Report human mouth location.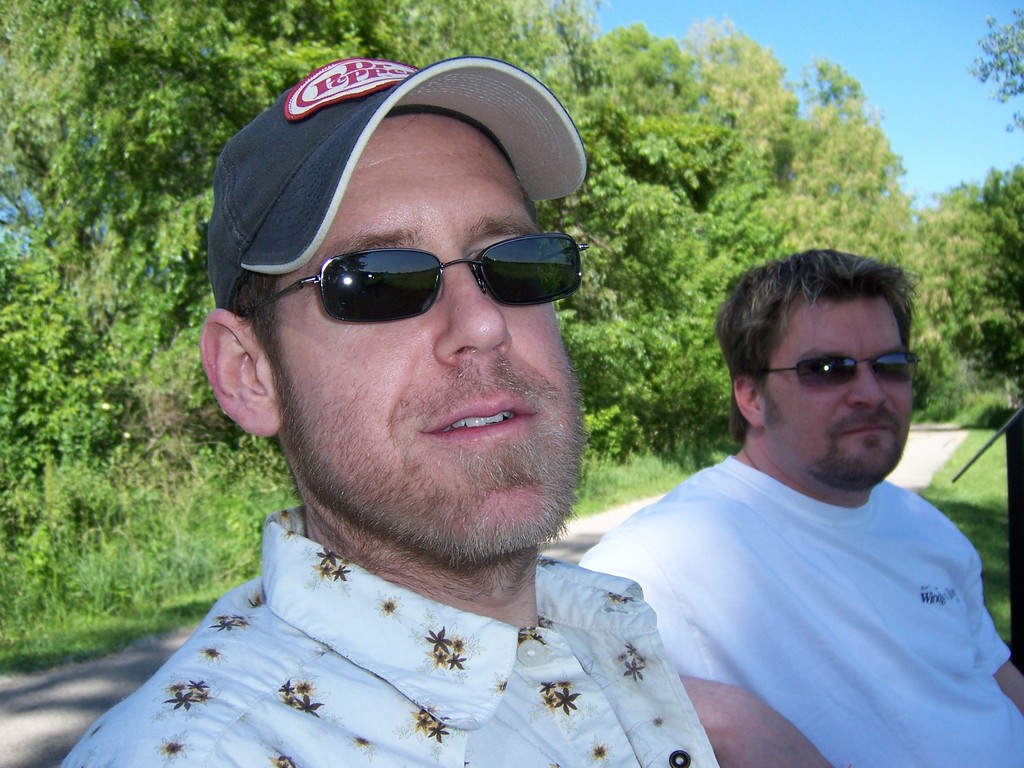
Report: 419,394,537,443.
